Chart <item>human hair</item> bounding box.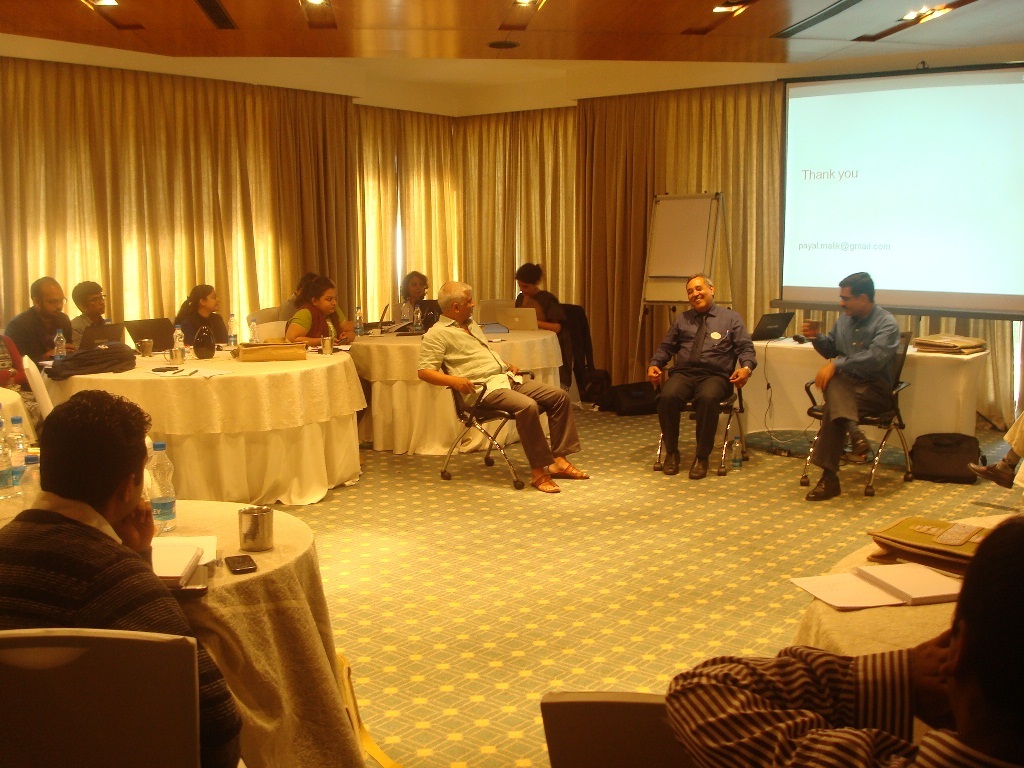
Charted: left=682, top=274, right=714, bottom=291.
